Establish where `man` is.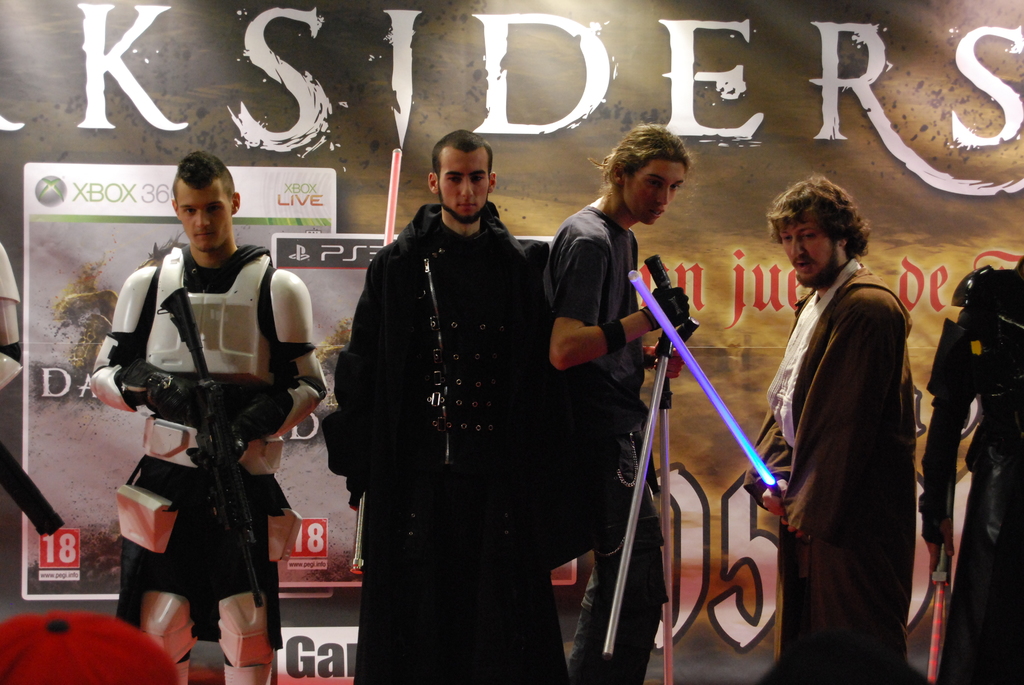
Established at [x1=90, y1=148, x2=326, y2=684].
